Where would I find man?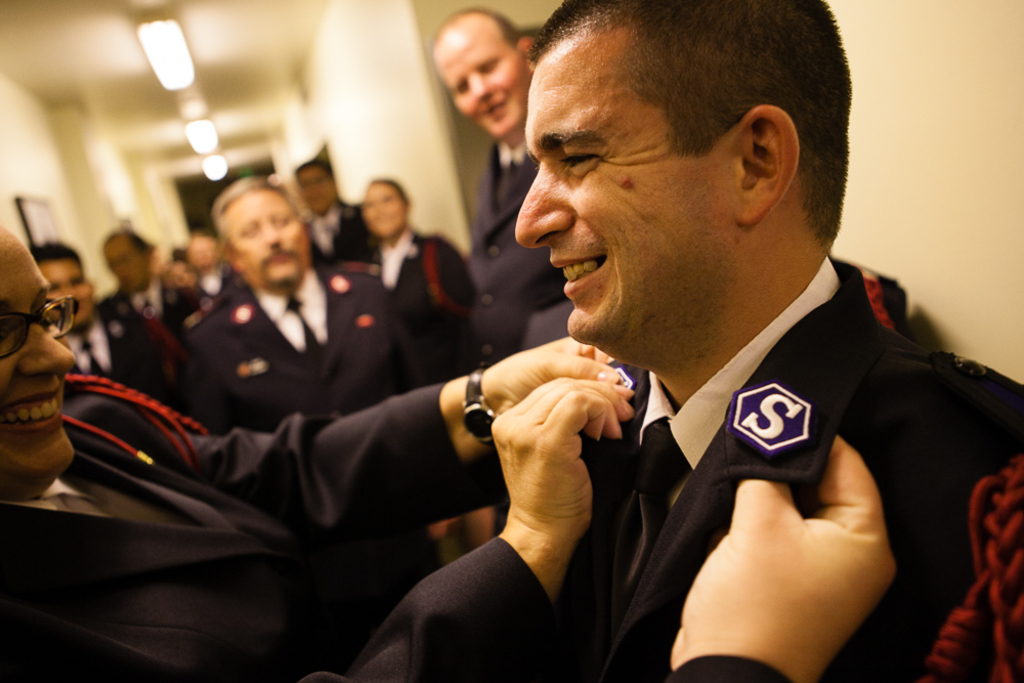
At [x1=323, y1=15, x2=1013, y2=682].
